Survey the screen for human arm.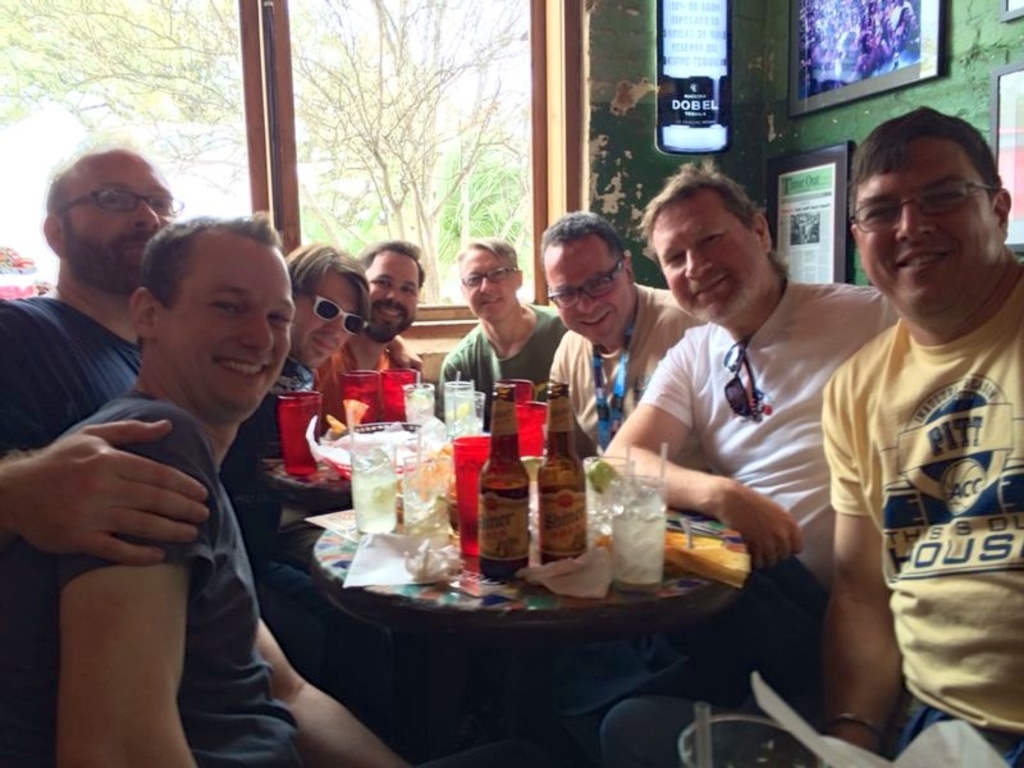
Survey found: bbox=[818, 424, 924, 742].
